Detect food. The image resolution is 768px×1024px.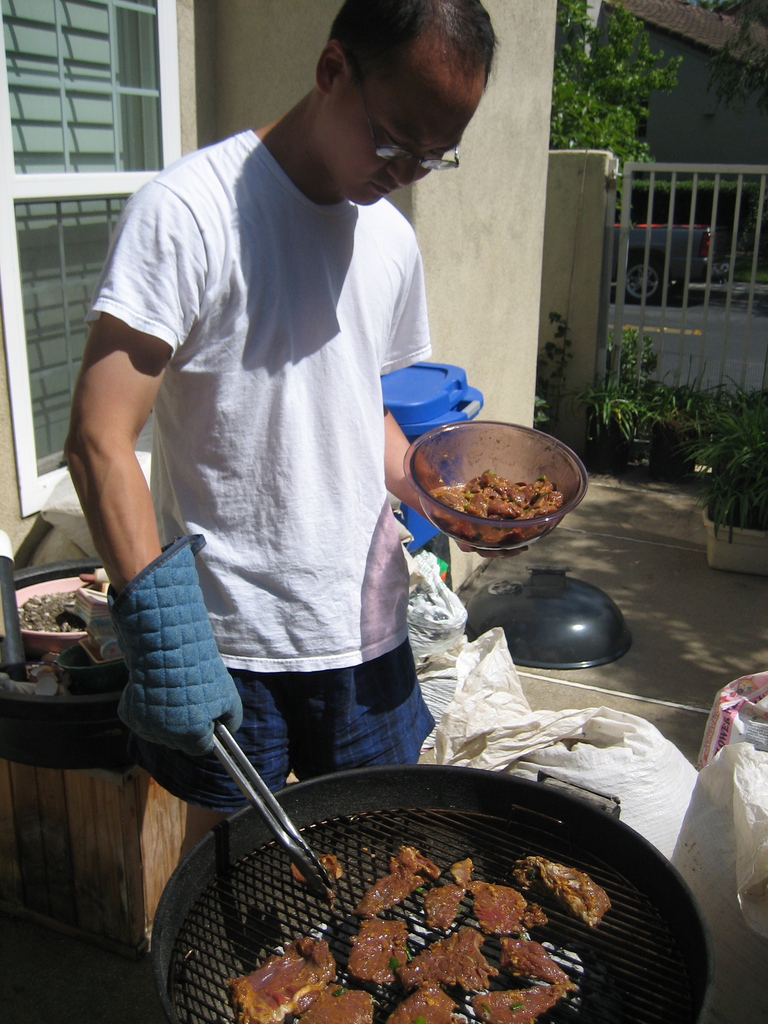
[left=420, top=467, right=561, bottom=553].
